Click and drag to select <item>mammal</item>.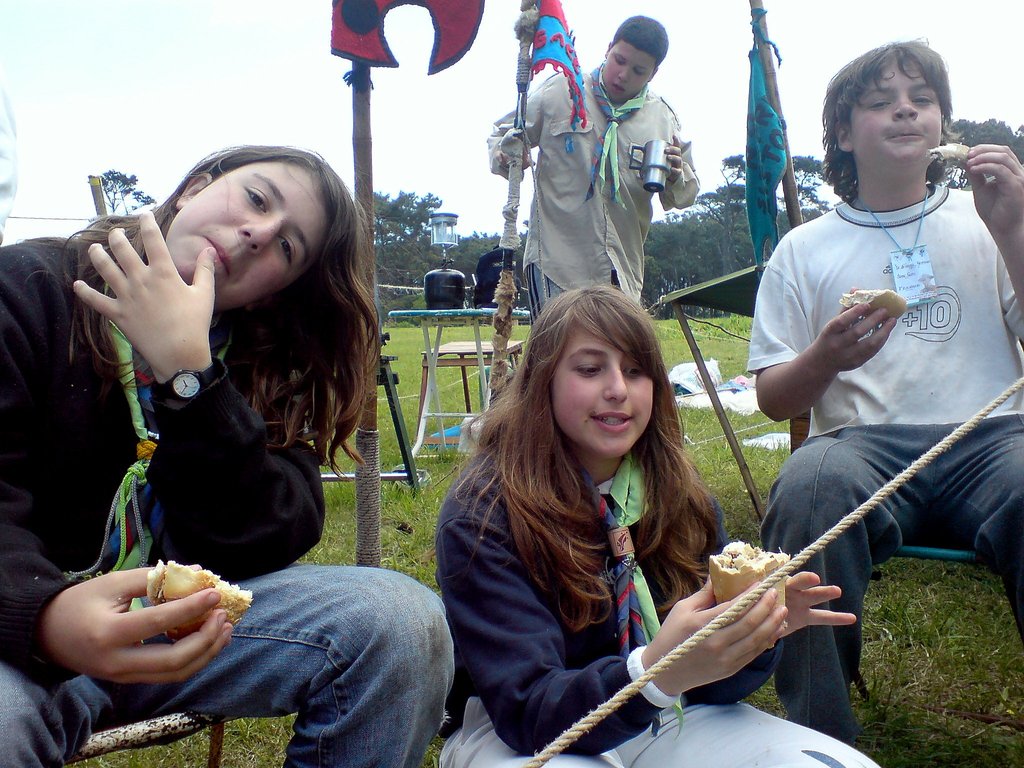
Selection: rect(0, 140, 456, 767).
